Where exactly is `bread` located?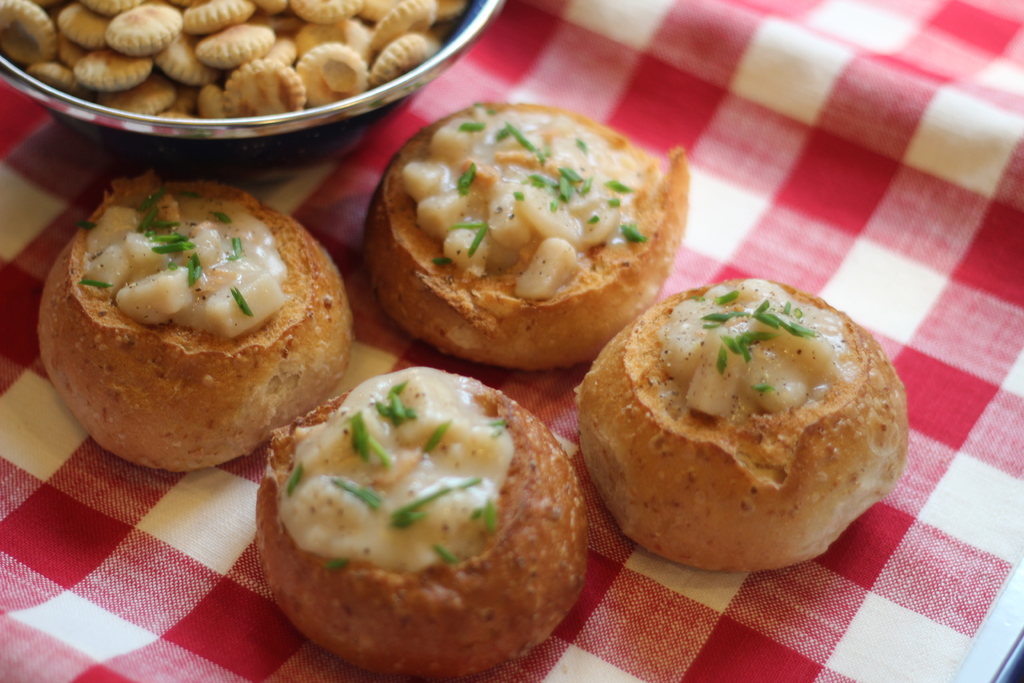
Its bounding box is [x1=30, y1=168, x2=356, y2=470].
